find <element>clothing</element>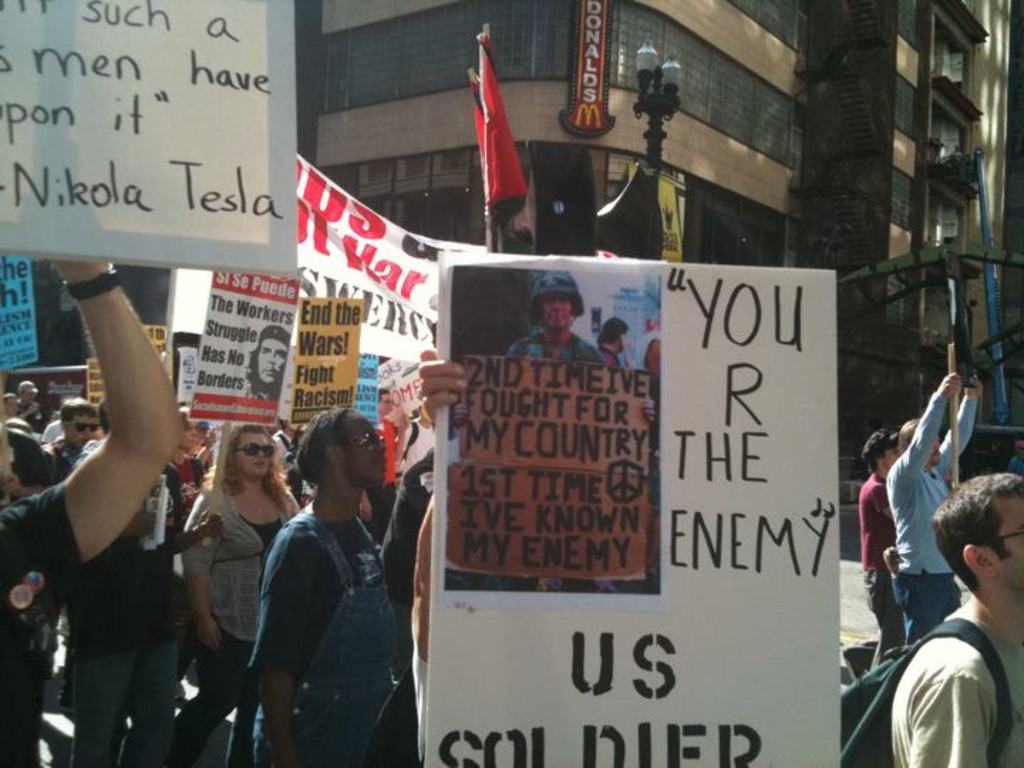
Rect(176, 475, 299, 767)
